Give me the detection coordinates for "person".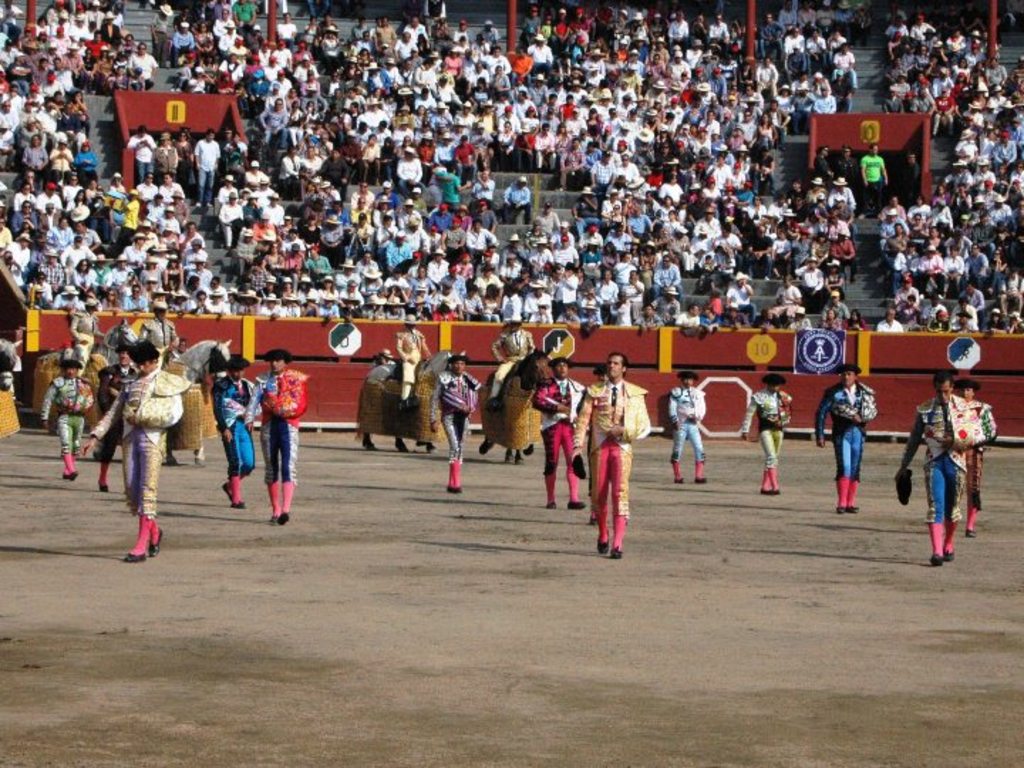
[34,176,60,213].
